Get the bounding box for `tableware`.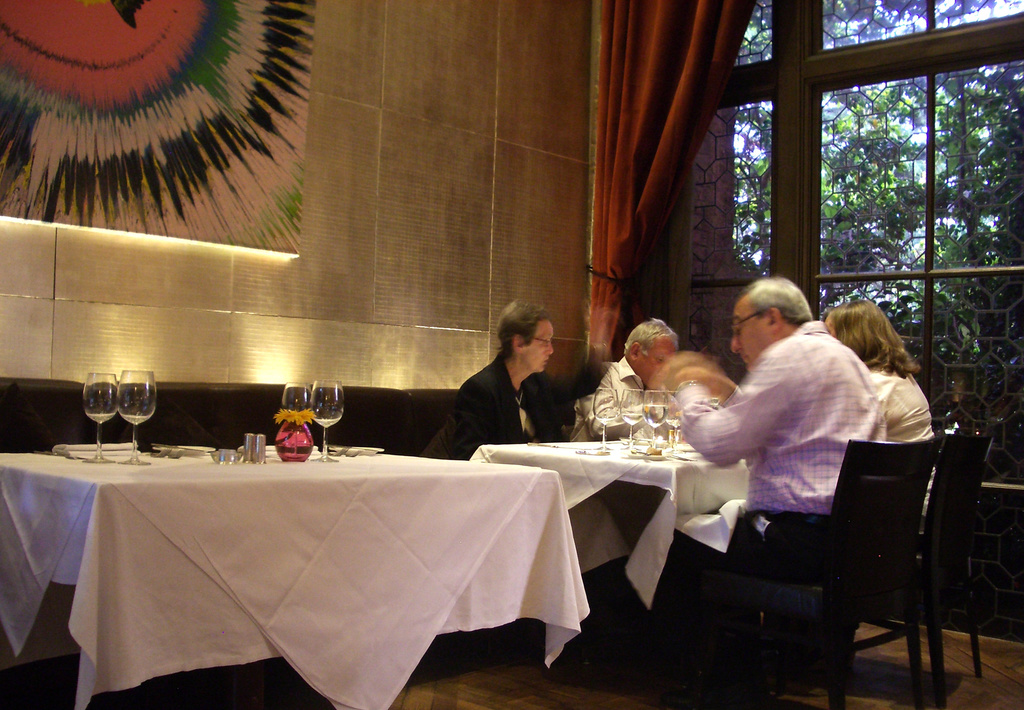
{"left": 282, "top": 381, "right": 312, "bottom": 415}.
